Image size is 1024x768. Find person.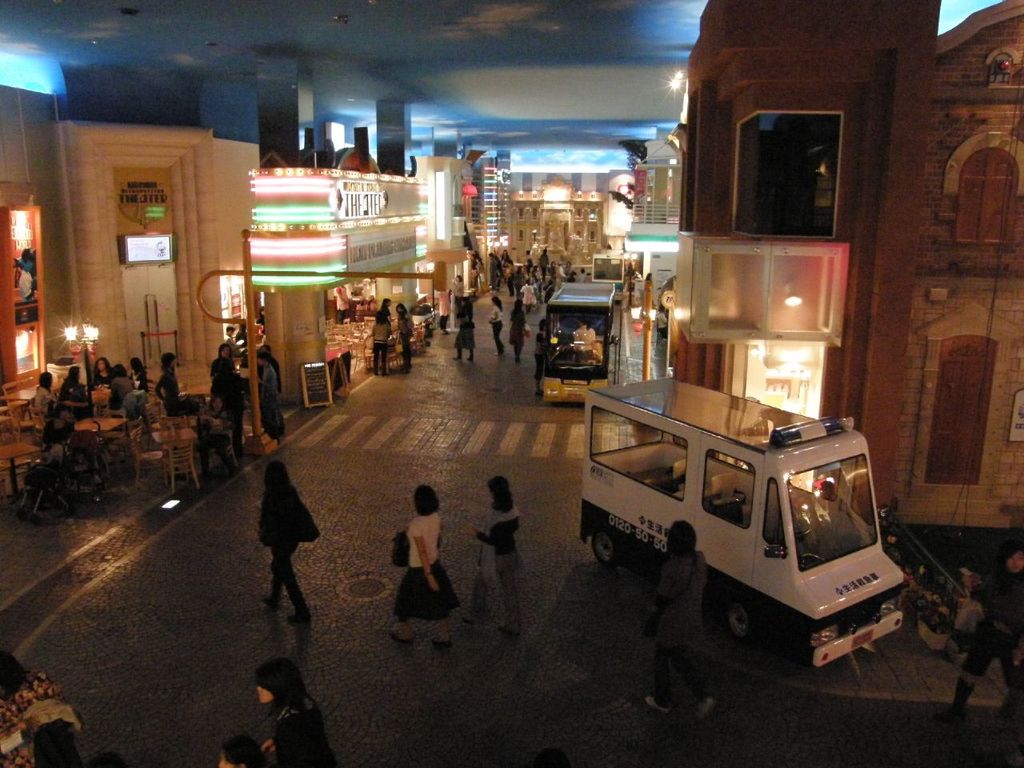
rect(372, 314, 384, 370).
